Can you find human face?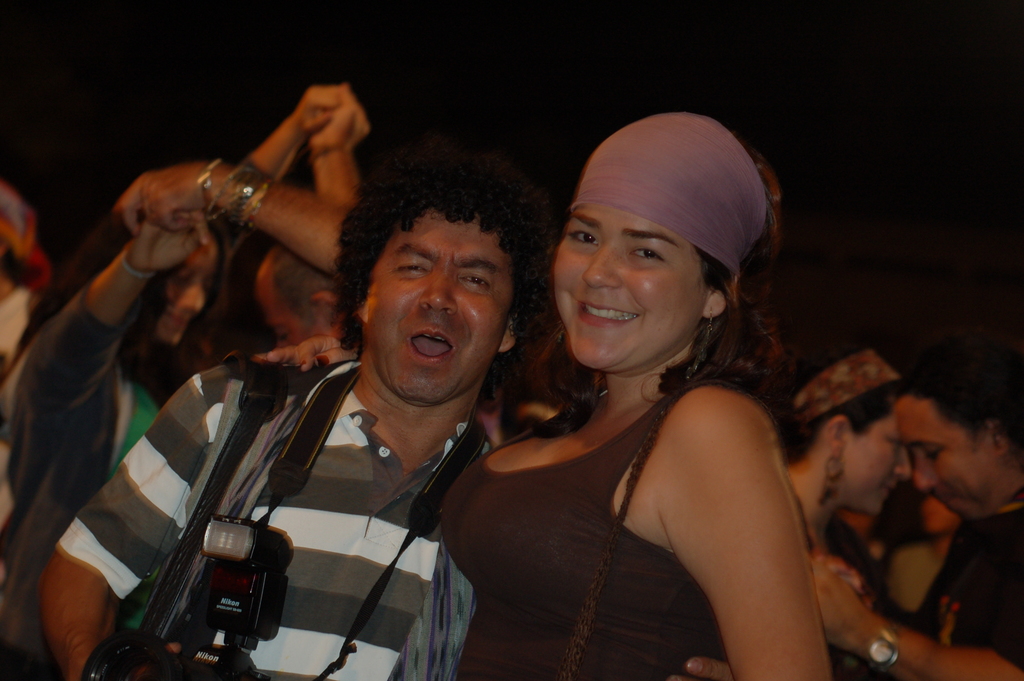
Yes, bounding box: x1=550 y1=201 x2=700 y2=363.
